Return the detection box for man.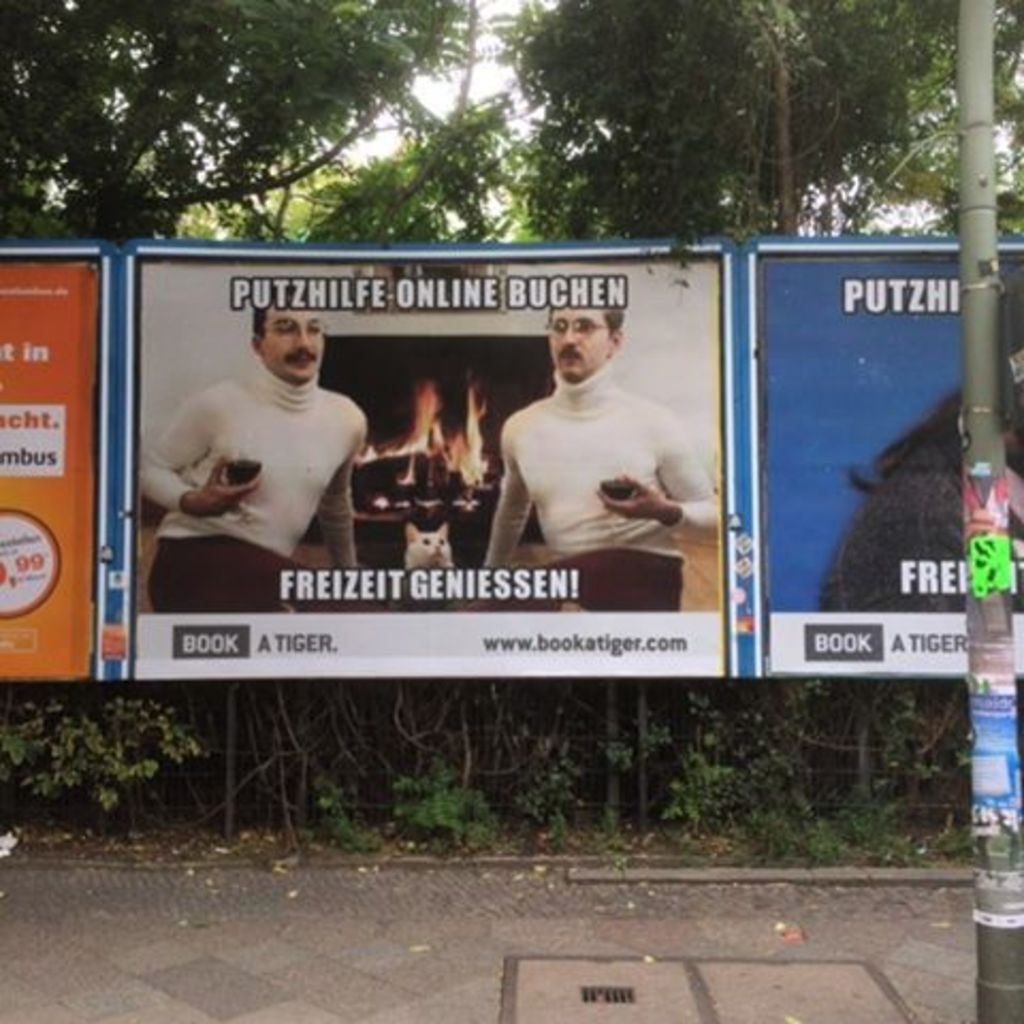
[left=482, top=297, right=715, bottom=612].
